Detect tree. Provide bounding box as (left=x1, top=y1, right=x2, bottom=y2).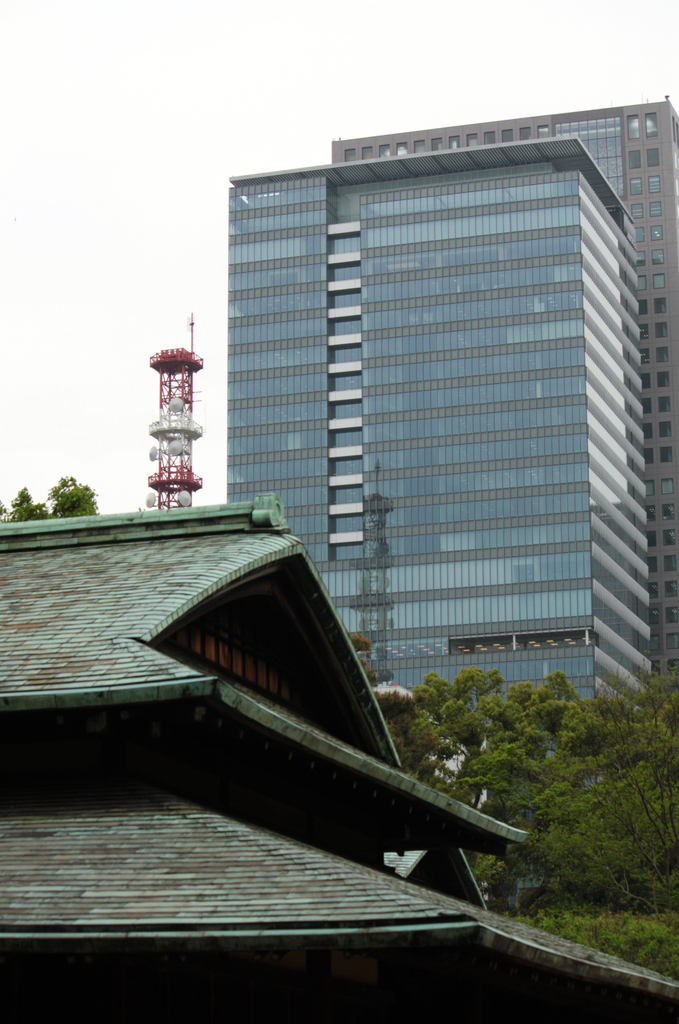
(left=0, top=462, right=101, bottom=520).
